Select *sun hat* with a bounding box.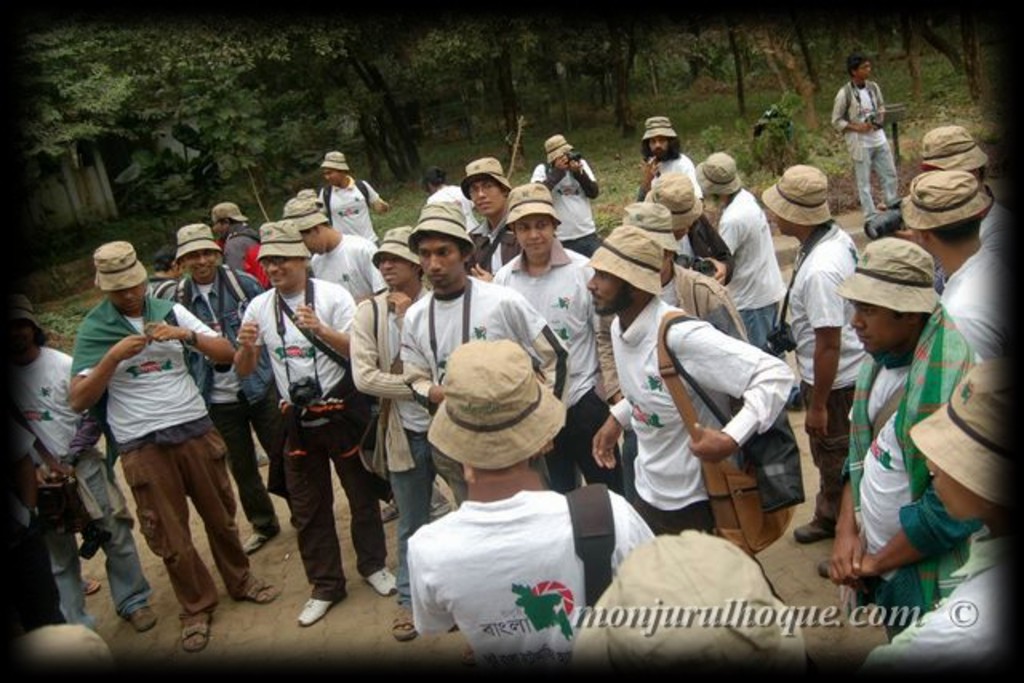
select_region(248, 216, 314, 264).
